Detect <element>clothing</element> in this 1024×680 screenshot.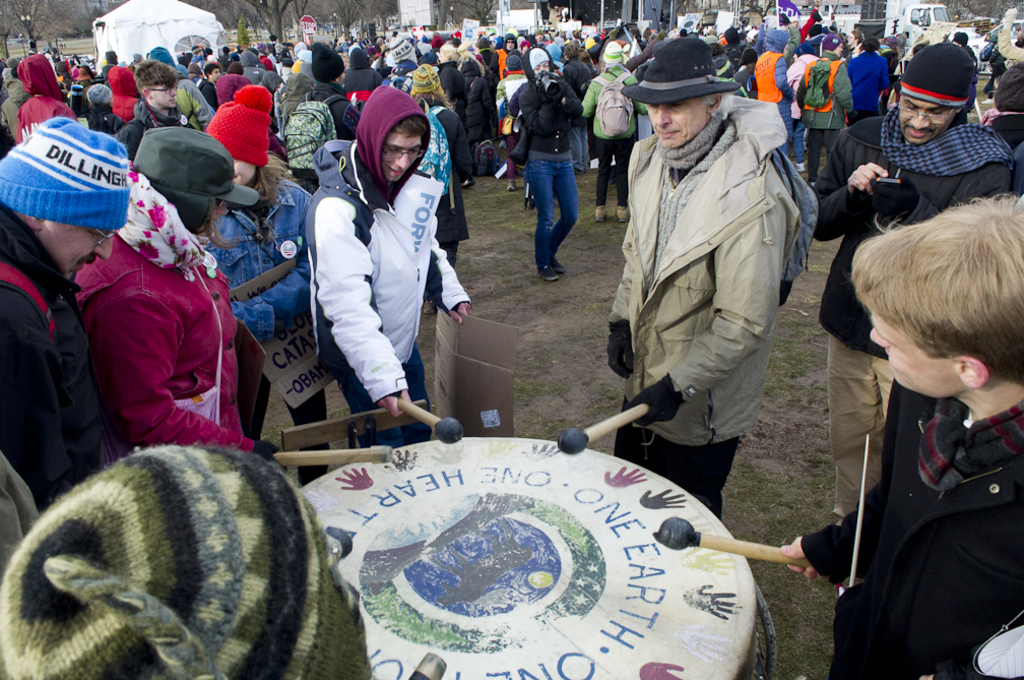
Detection: x1=794 y1=115 x2=1004 y2=493.
